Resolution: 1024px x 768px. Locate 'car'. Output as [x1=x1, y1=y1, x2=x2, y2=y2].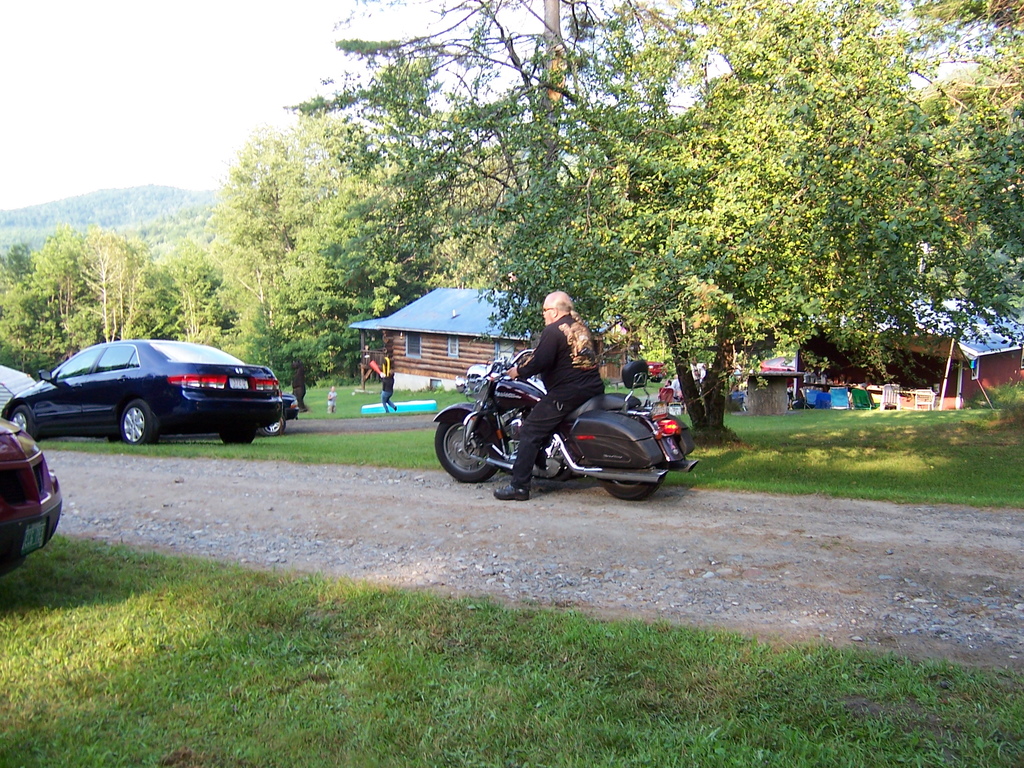
[x1=7, y1=337, x2=291, y2=451].
